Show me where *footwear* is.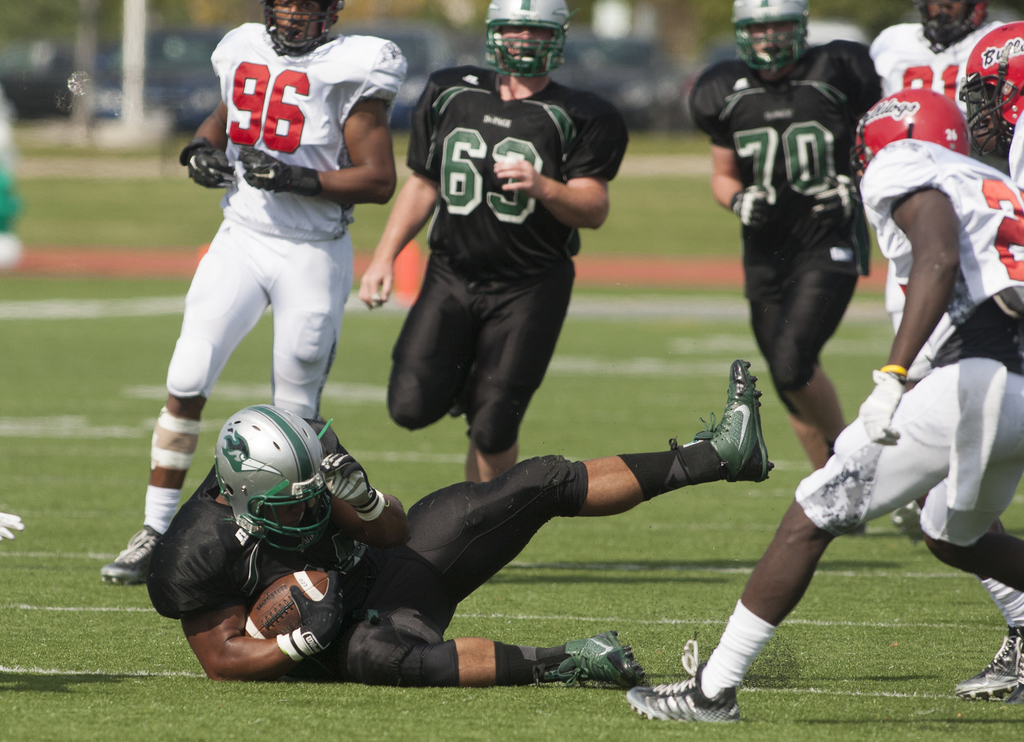
*footwear* is at detection(891, 498, 923, 542).
